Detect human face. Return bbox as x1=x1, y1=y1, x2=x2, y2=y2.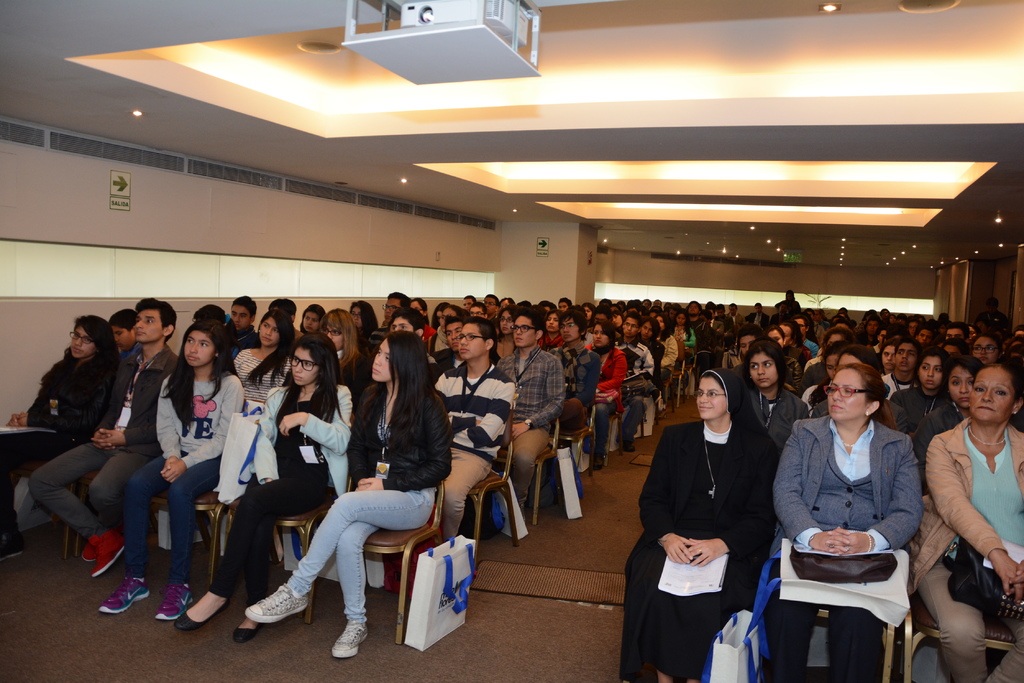
x1=768, y1=330, x2=781, y2=344.
